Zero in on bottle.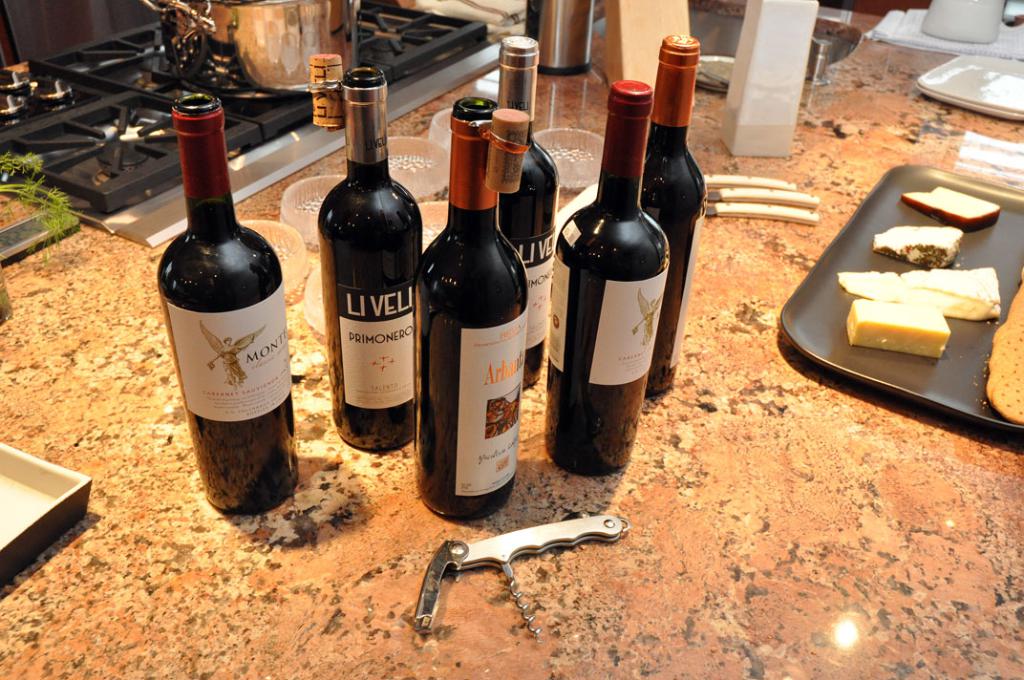
Zeroed in: box=[548, 77, 655, 489].
